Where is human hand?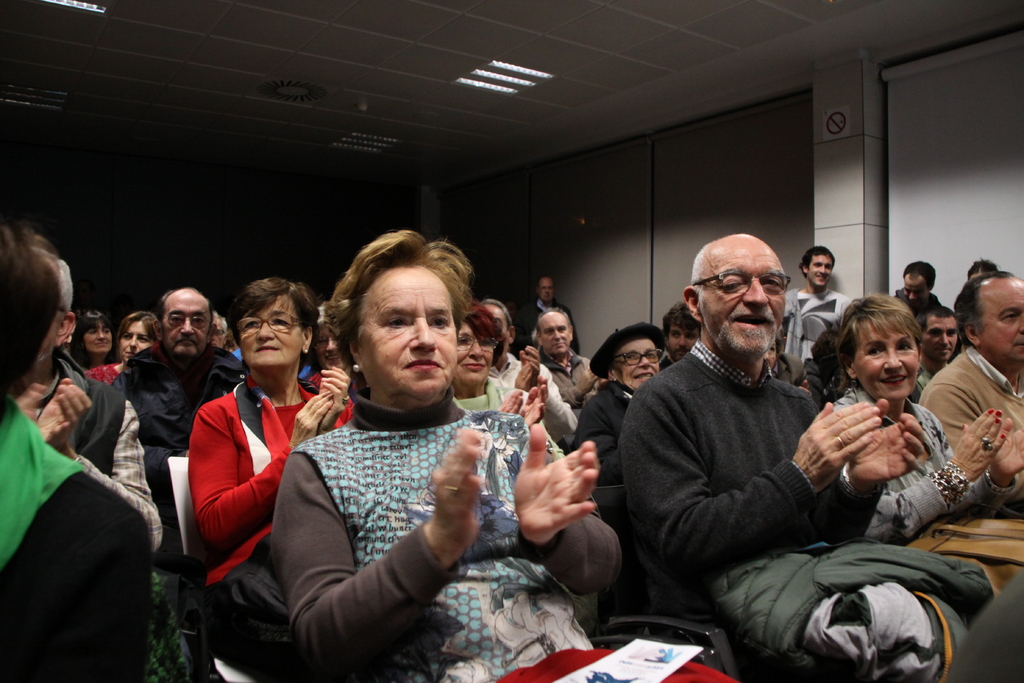
Rect(522, 374, 548, 419).
